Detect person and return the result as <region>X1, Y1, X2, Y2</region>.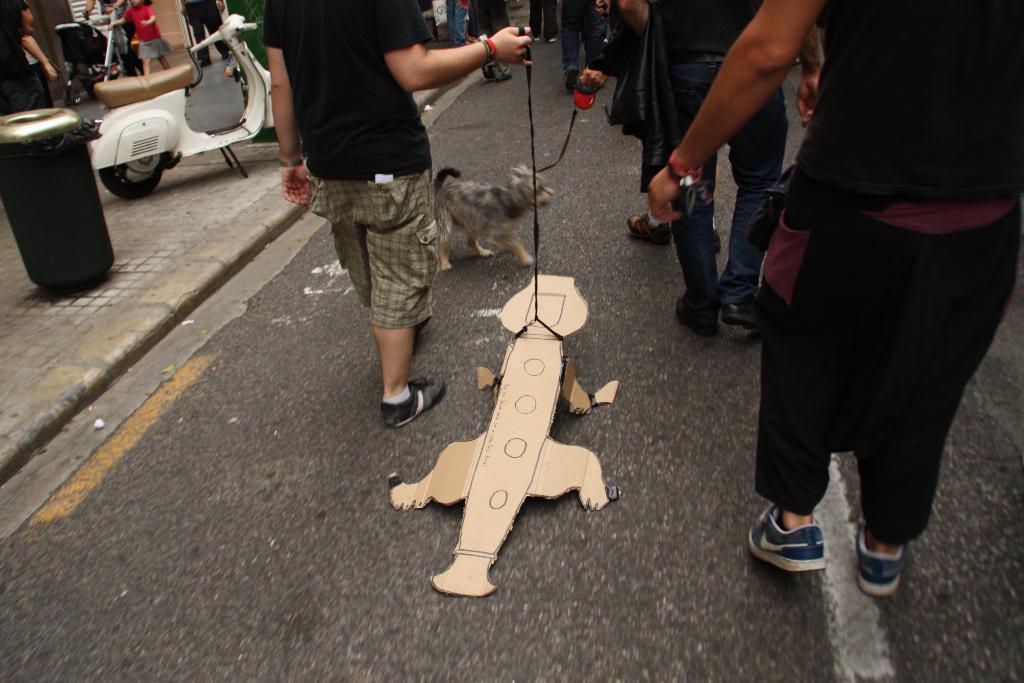
<region>0, 0, 58, 115</region>.
